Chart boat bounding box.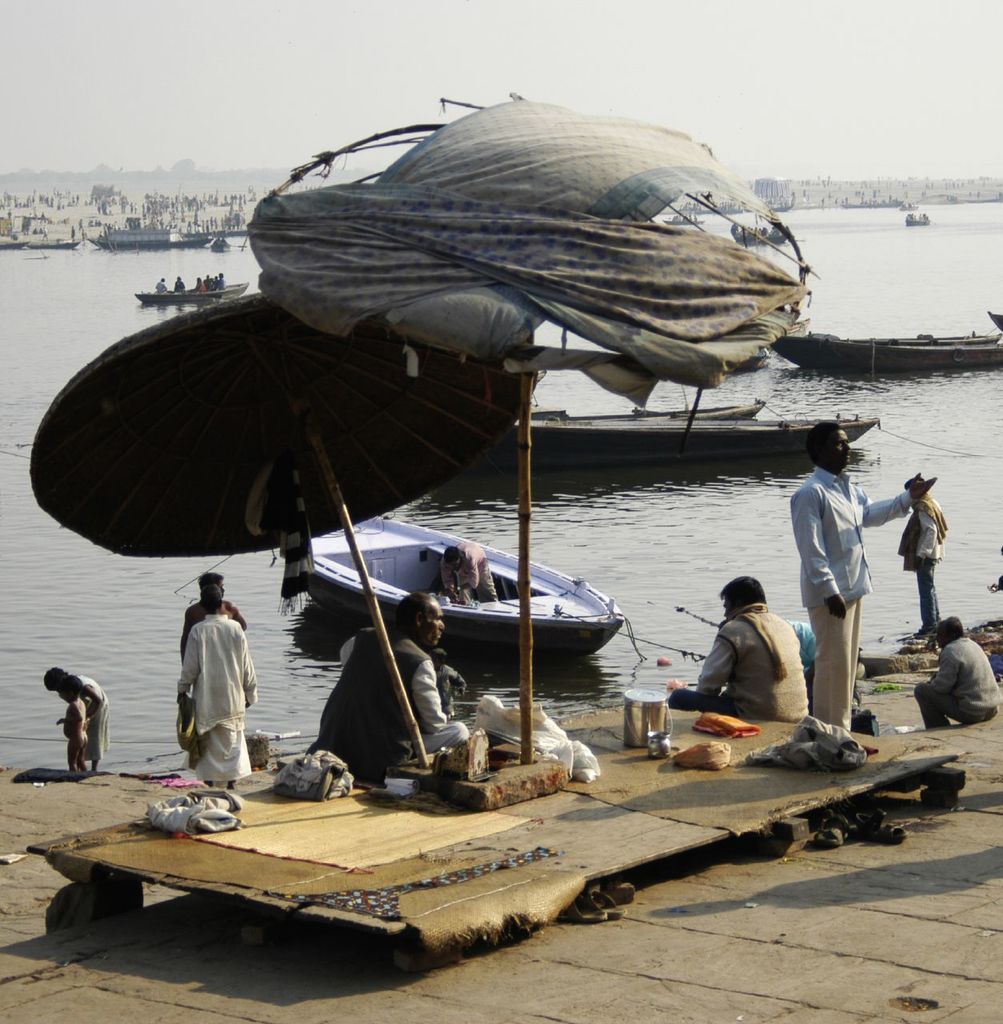
Charted: (905, 213, 934, 225).
